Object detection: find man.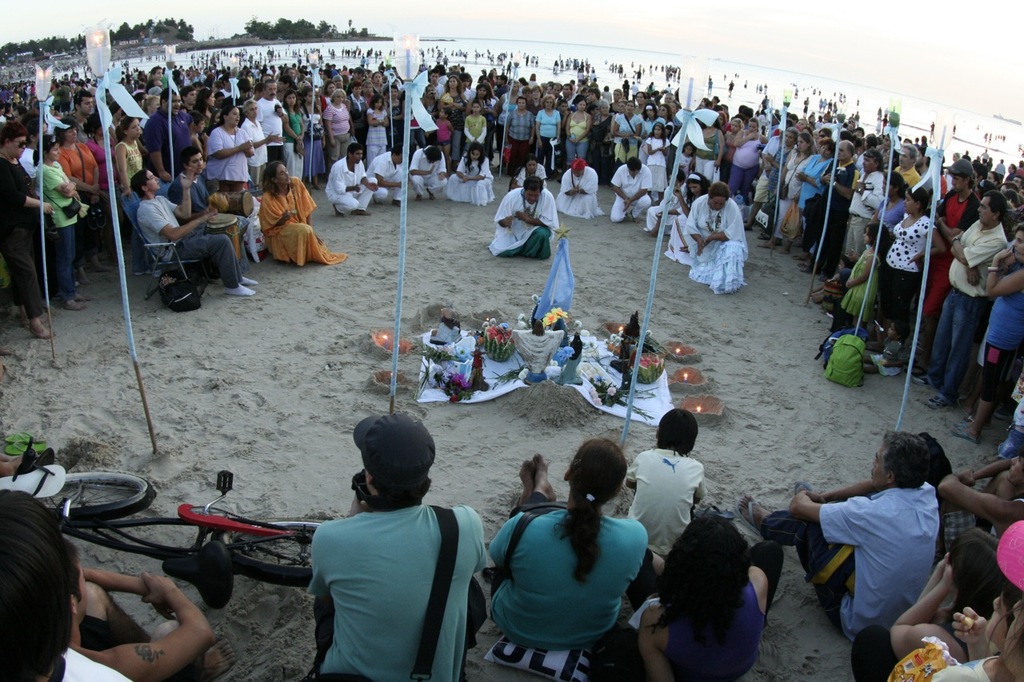
(x1=284, y1=70, x2=296, y2=81).
